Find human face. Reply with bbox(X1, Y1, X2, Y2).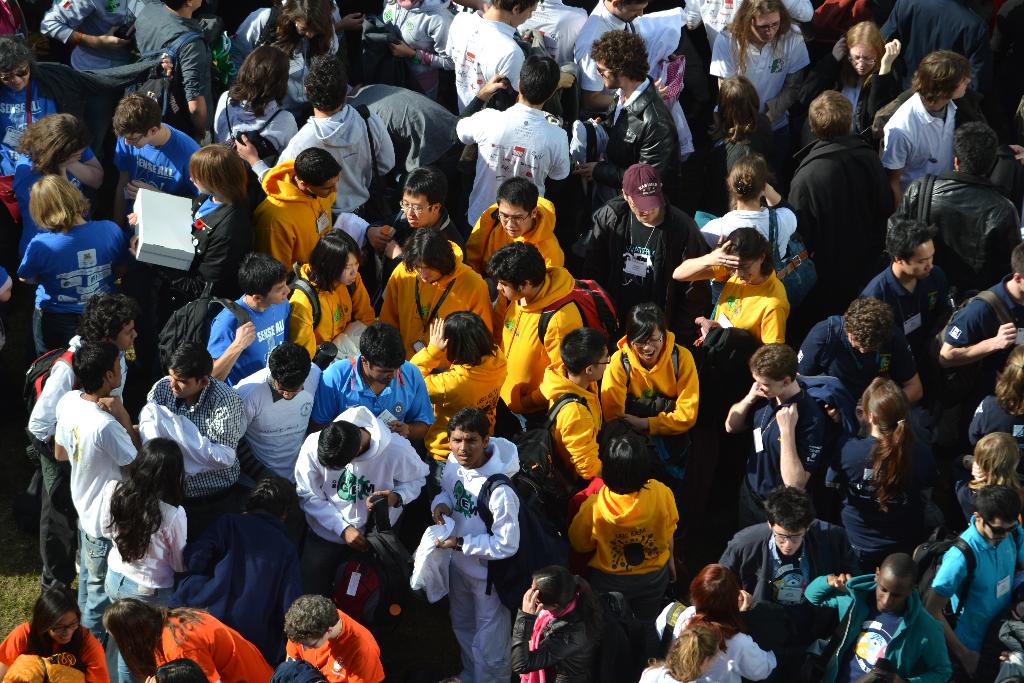
bbox(617, 3, 647, 22).
